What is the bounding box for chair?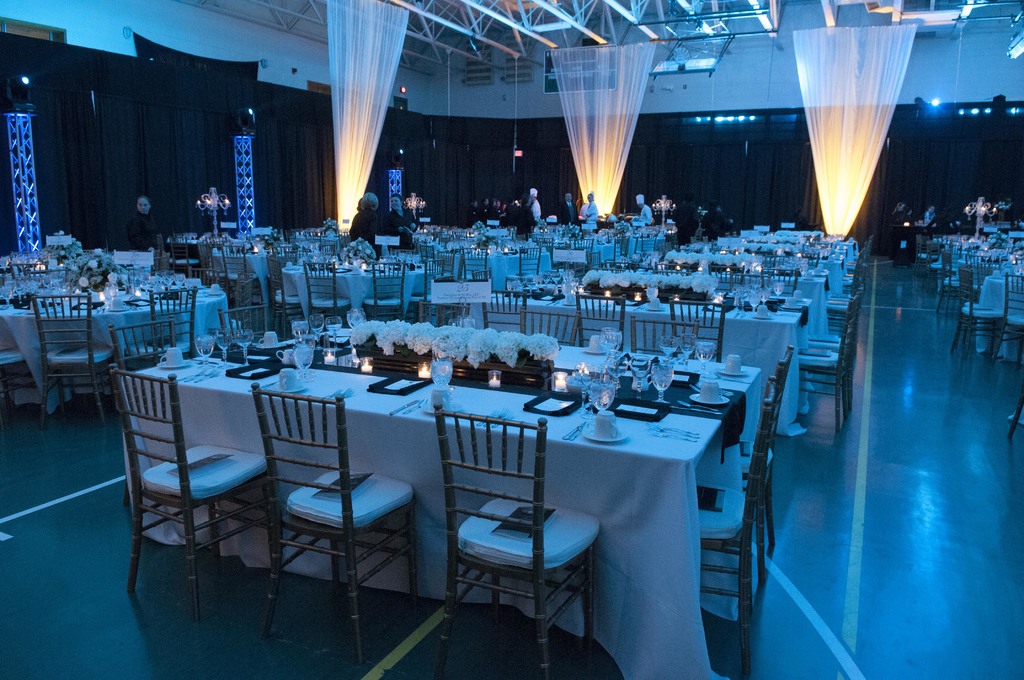
690 371 778 677.
